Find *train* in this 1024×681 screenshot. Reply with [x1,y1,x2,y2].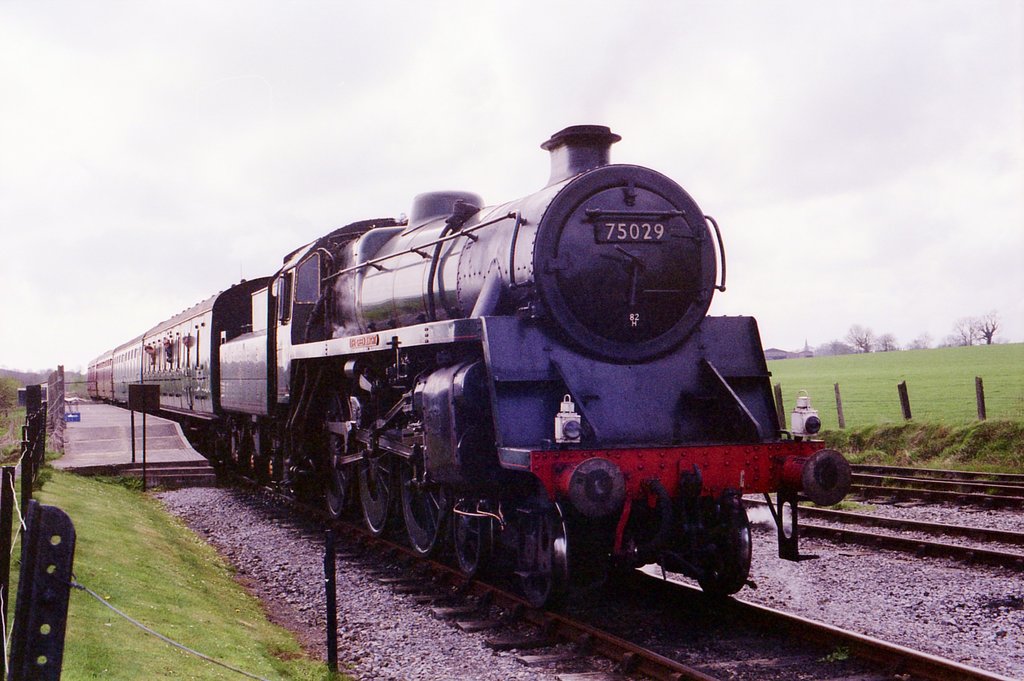
[89,122,847,572].
